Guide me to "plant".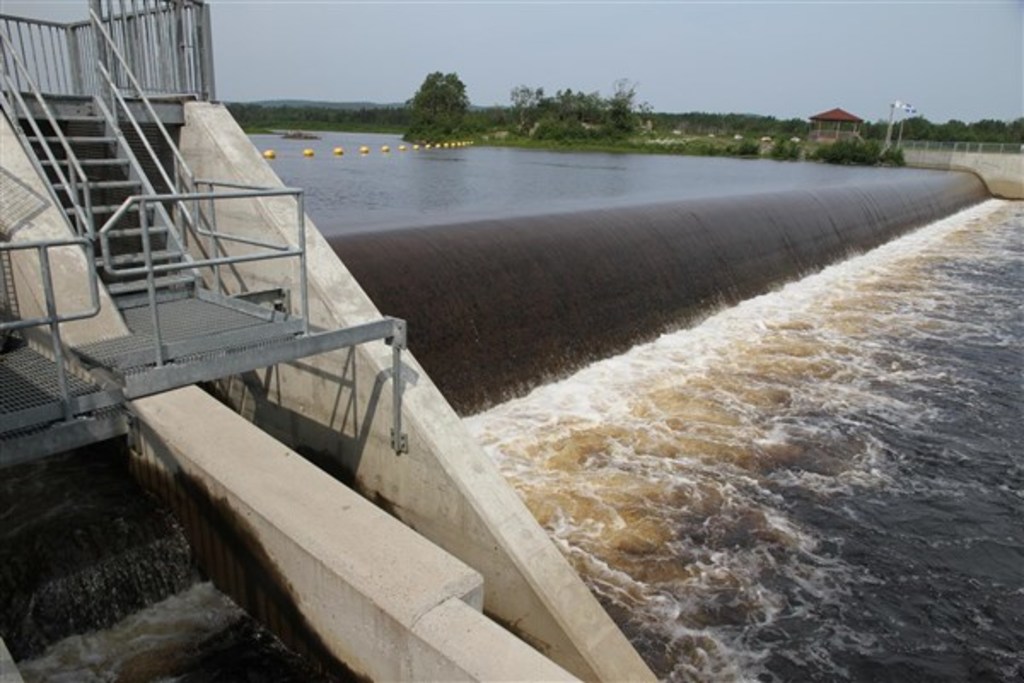
Guidance: <region>881, 138, 911, 166</region>.
